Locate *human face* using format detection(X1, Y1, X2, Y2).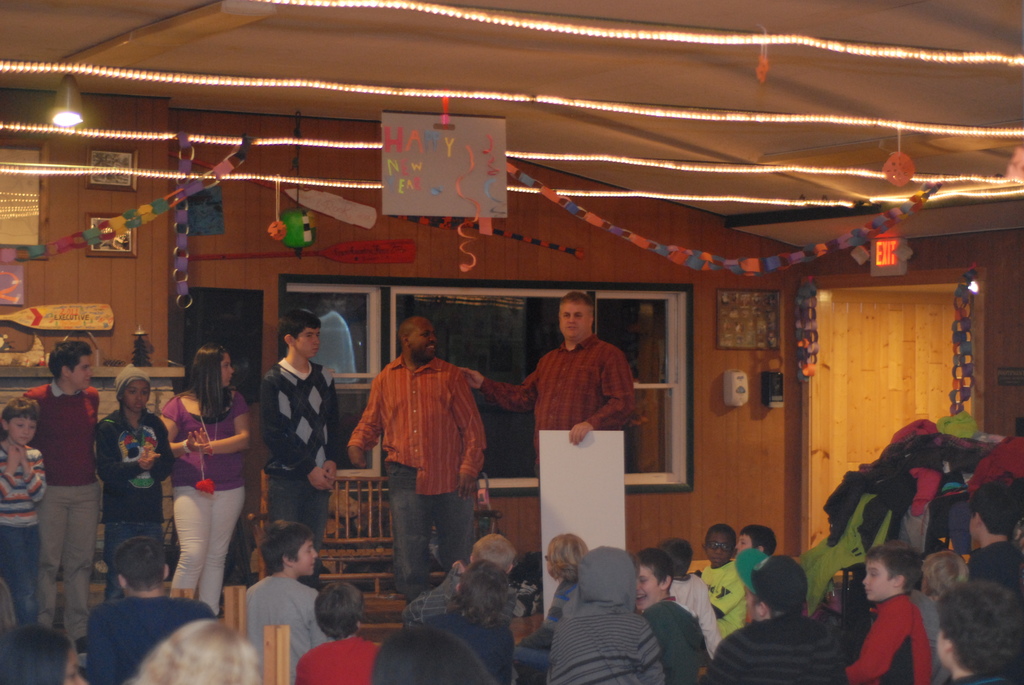
detection(295, 541, 317, 576).
